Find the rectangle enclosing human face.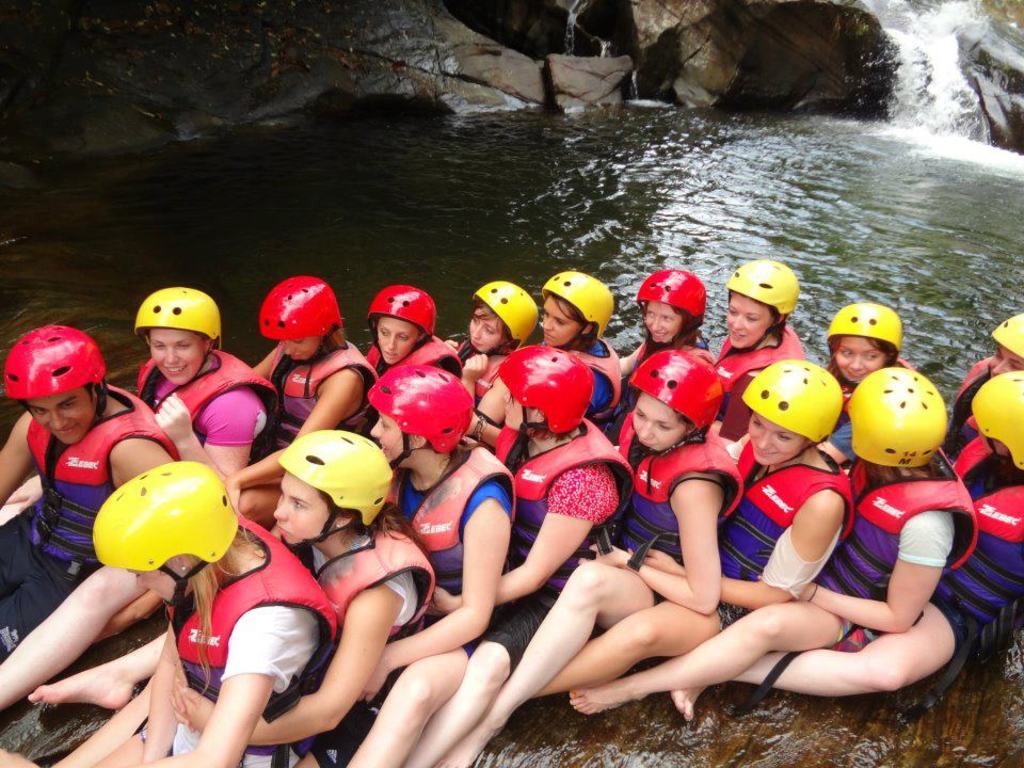
(644,302,685,345).
